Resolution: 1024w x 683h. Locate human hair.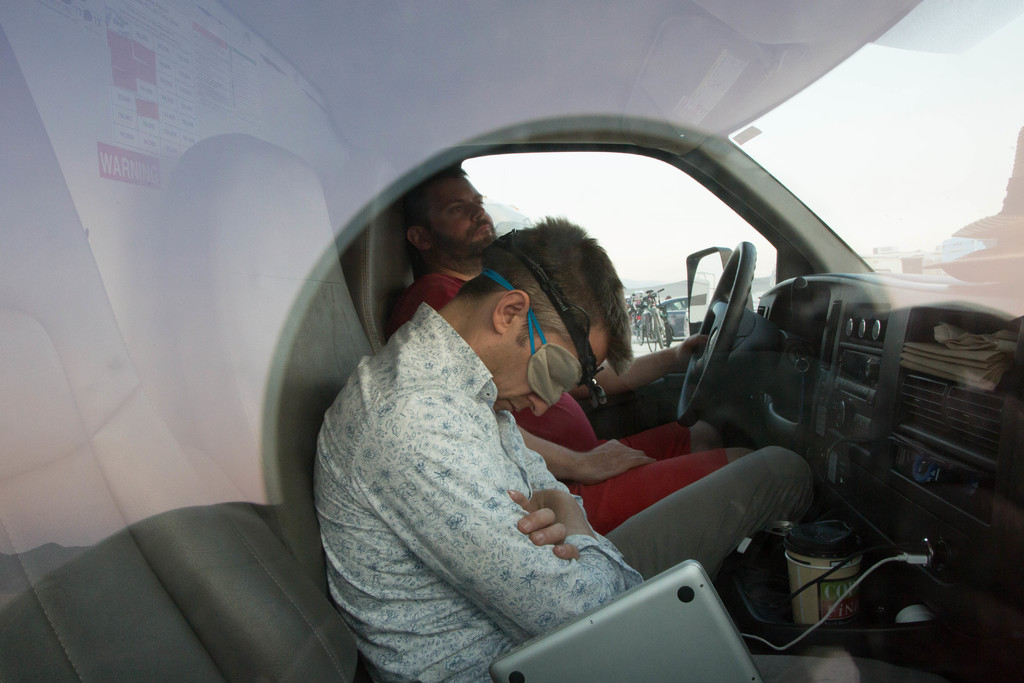
452,213,634,383.
